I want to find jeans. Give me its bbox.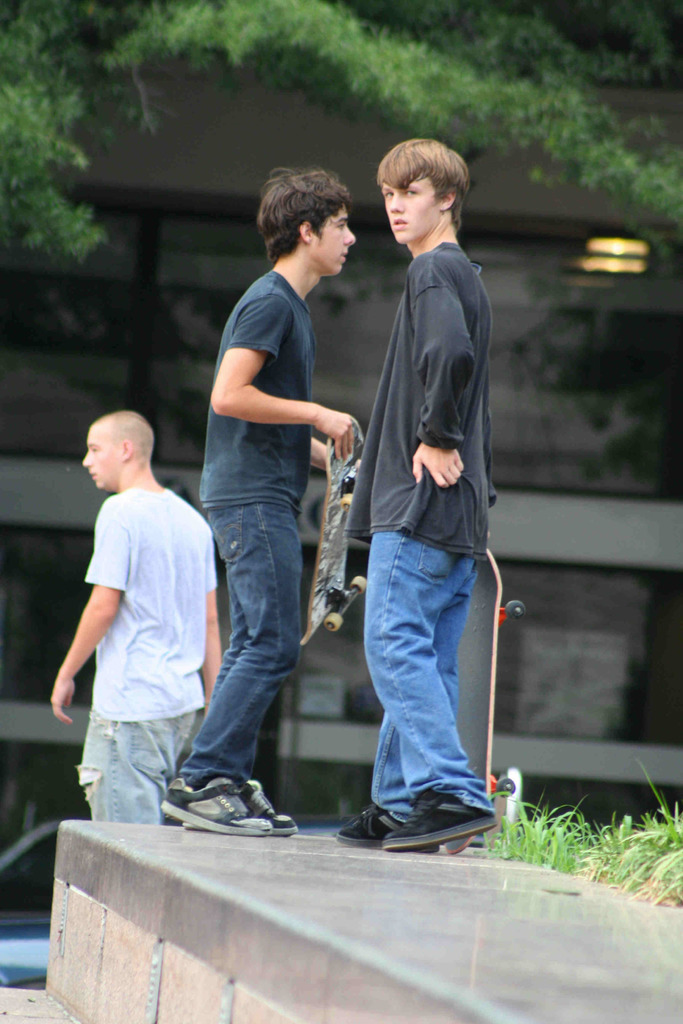
(177, 504, 299, 786).
